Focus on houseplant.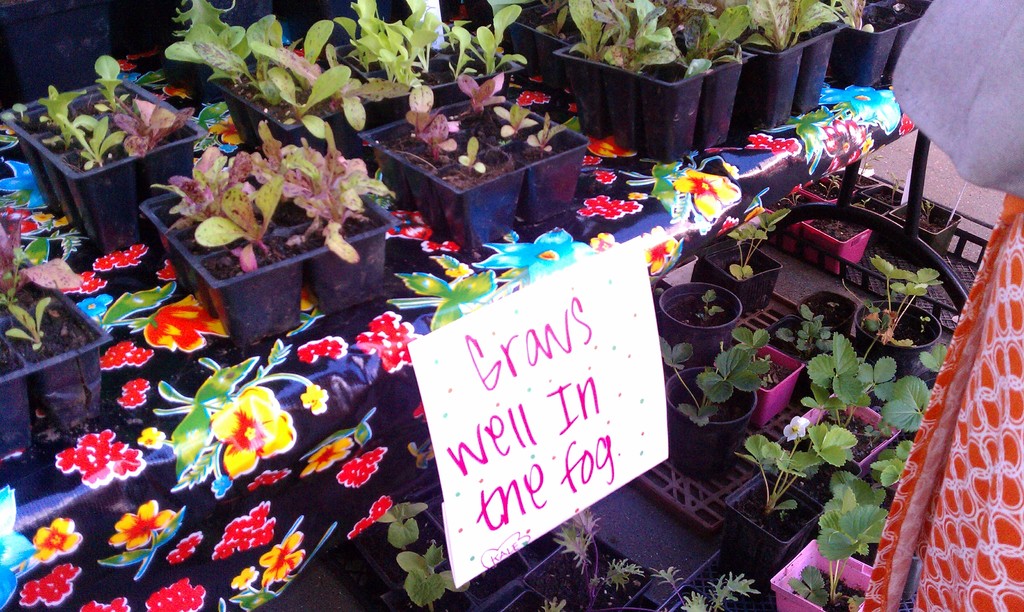
Focused at {"left": 445, "top": 57, "right": 586, "bottom": 248}.
